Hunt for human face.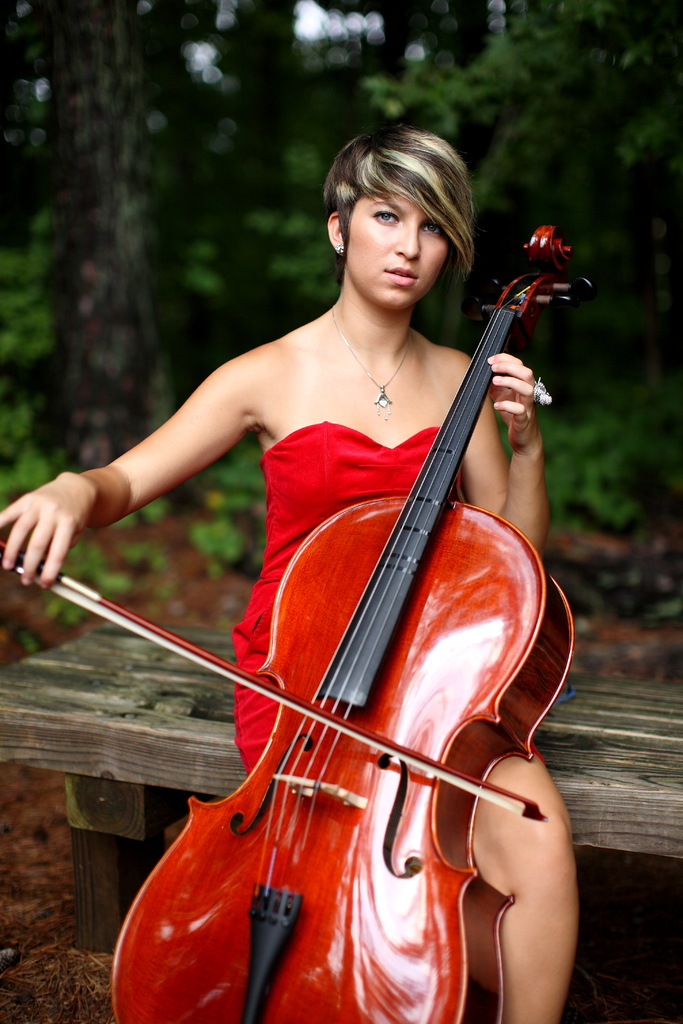
Hunted down at box=[335, 149, 484, 305].
